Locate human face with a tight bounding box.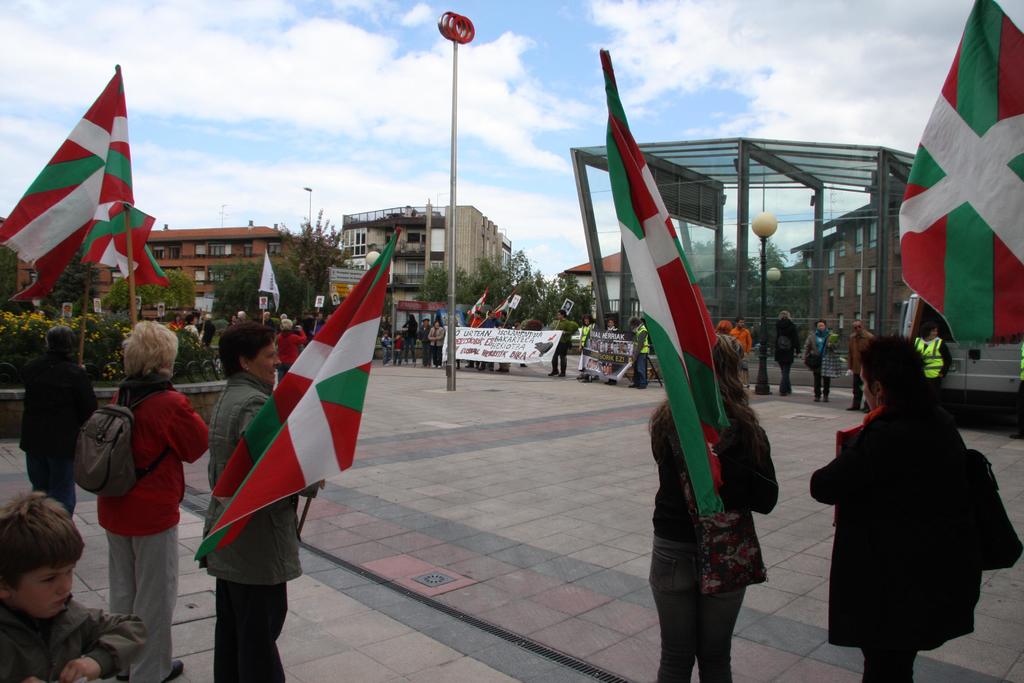
left=14, top=561, right=74, bottom=617.
